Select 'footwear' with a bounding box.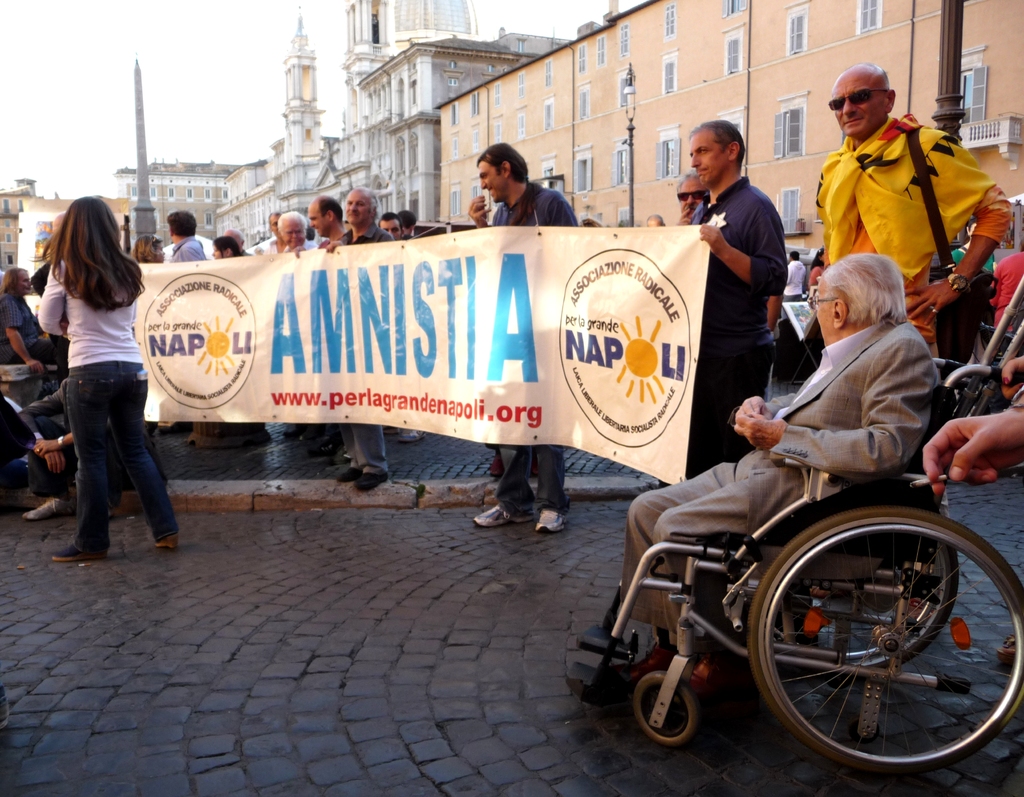
<box>611,645,724,709</box>.
